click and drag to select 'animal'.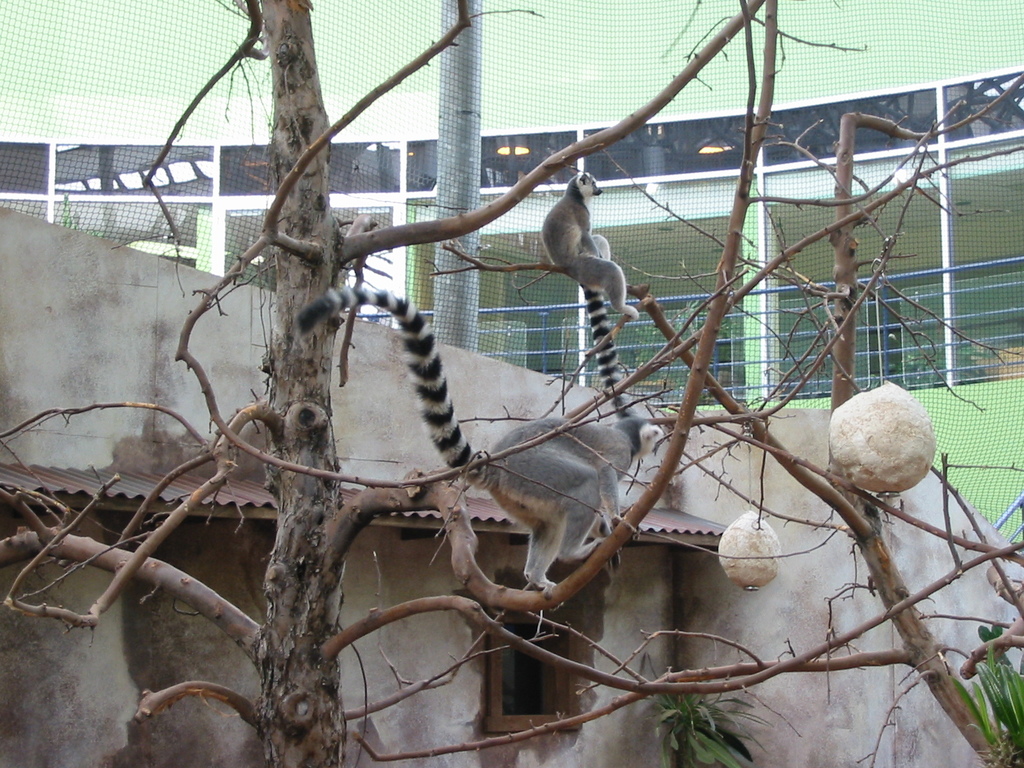
Selection: x1=544 y1=172 x2=640 y2=414.
